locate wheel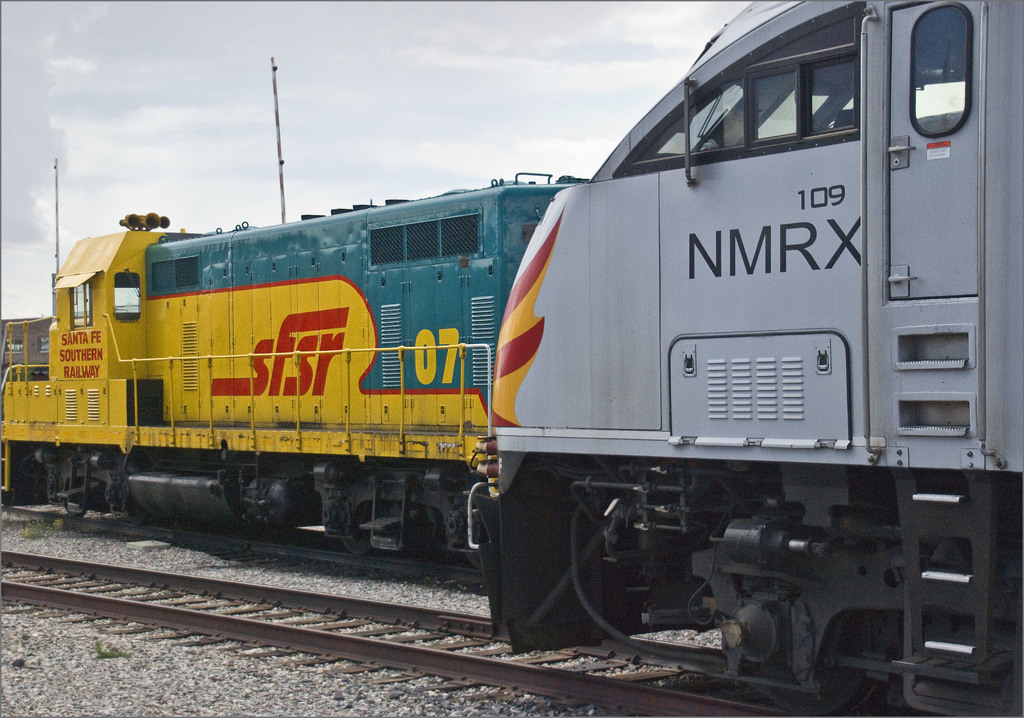
rect(745, 616, 884, 717)
